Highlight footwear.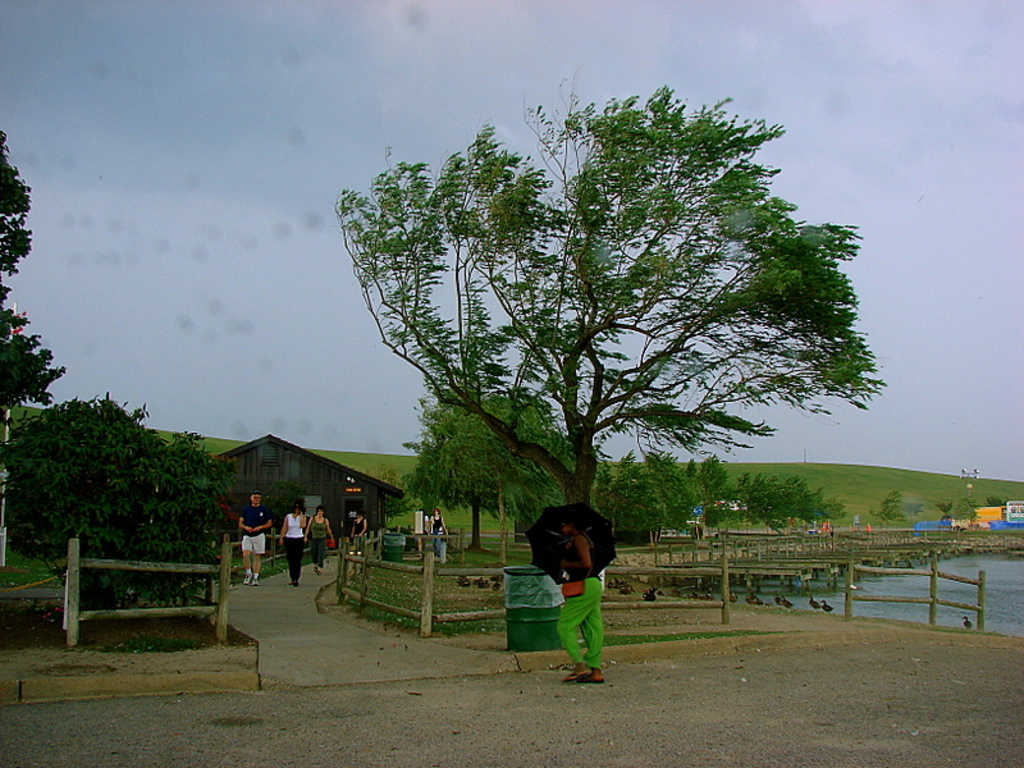
Highlighted region: locate(252, 575, 257, 586).
